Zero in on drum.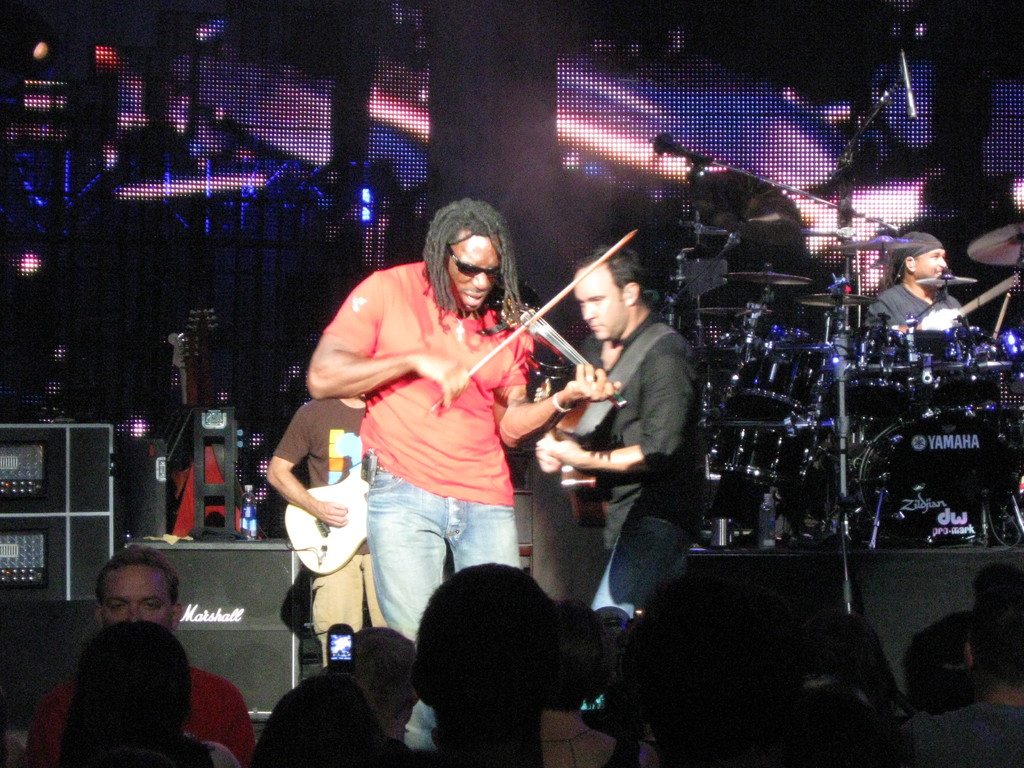
Zeroed in: (x1=995, y1=328, x2=1023, y2=397).
